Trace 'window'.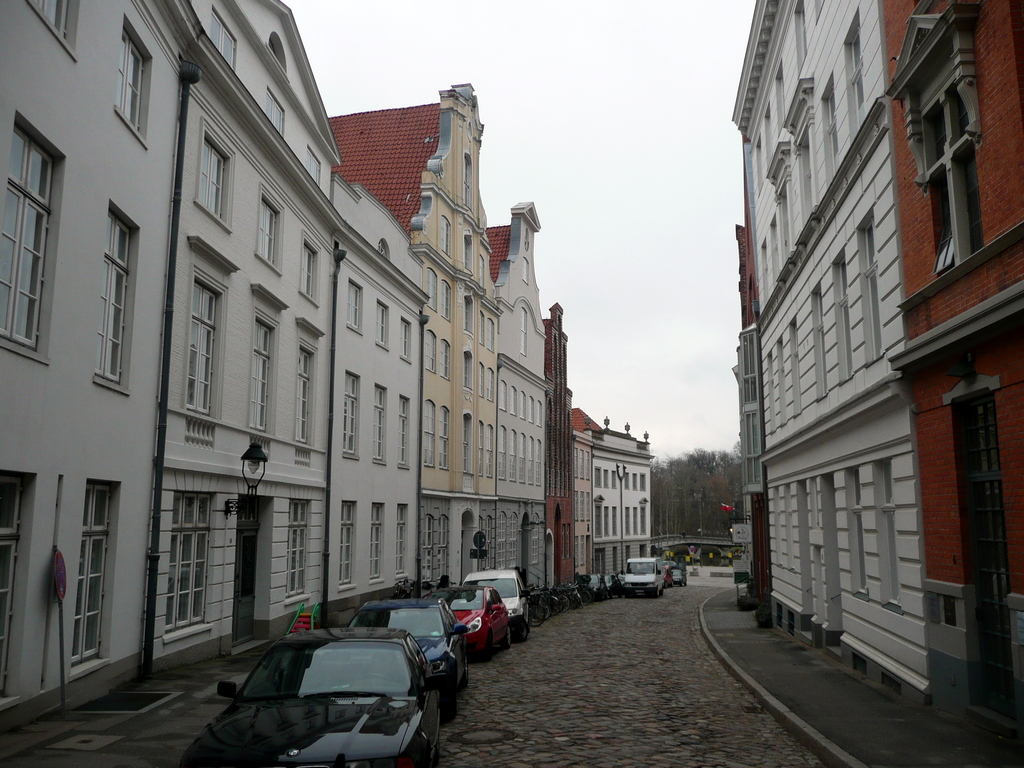
Traced to bbox=(440, 341, 451, 382).
